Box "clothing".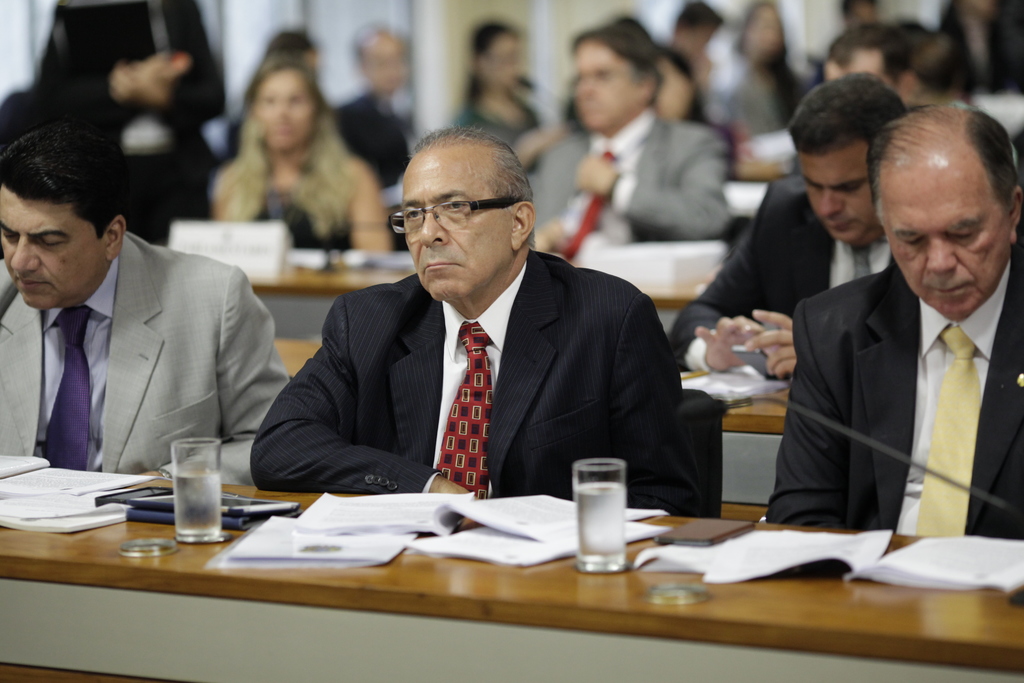
763/244/1021/537.
